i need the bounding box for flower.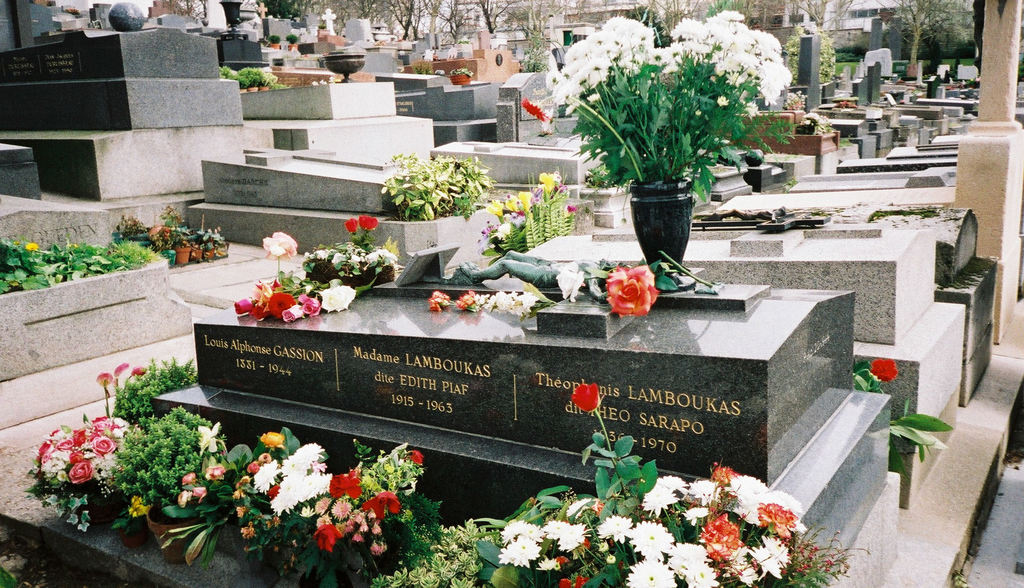
Here it is: x1=339 y1=218 x2=360 y2=231.
